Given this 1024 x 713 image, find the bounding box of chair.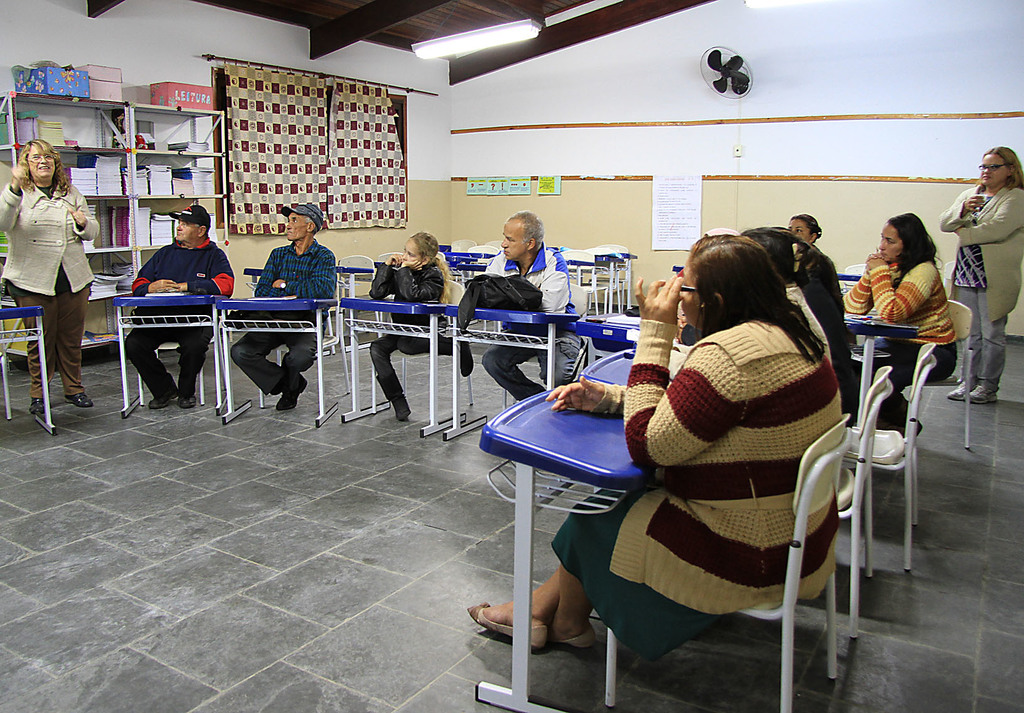
bbox=[829, 363, 892, 643].
